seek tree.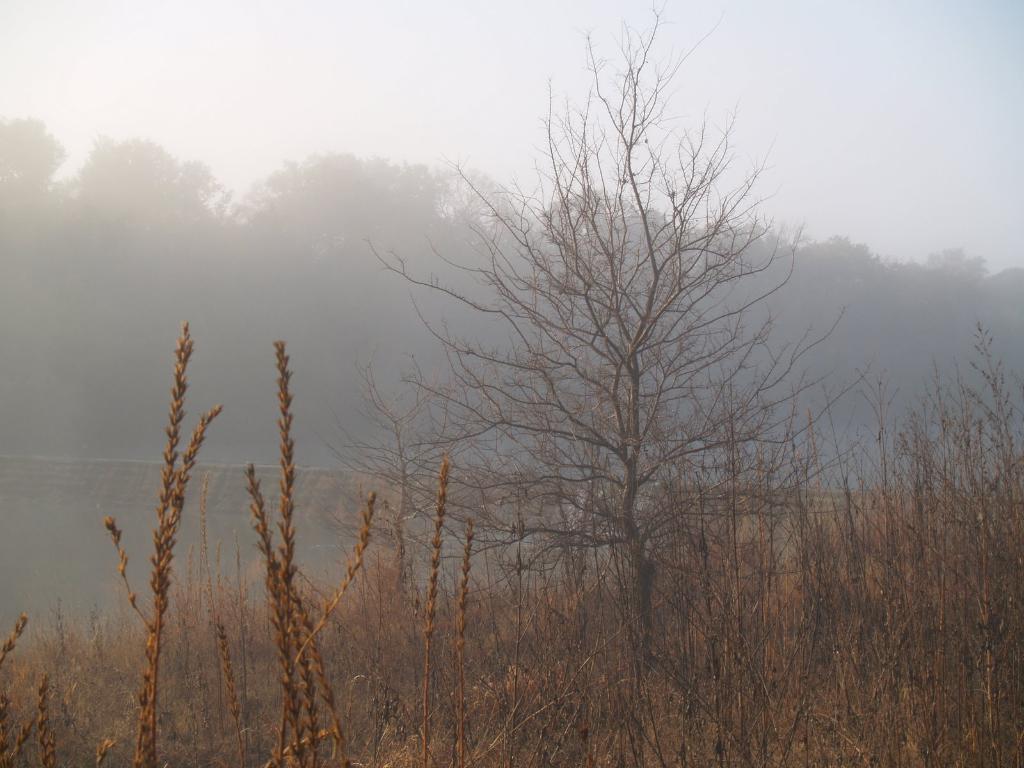
left=329, top=0, right=887, bottom=652.
